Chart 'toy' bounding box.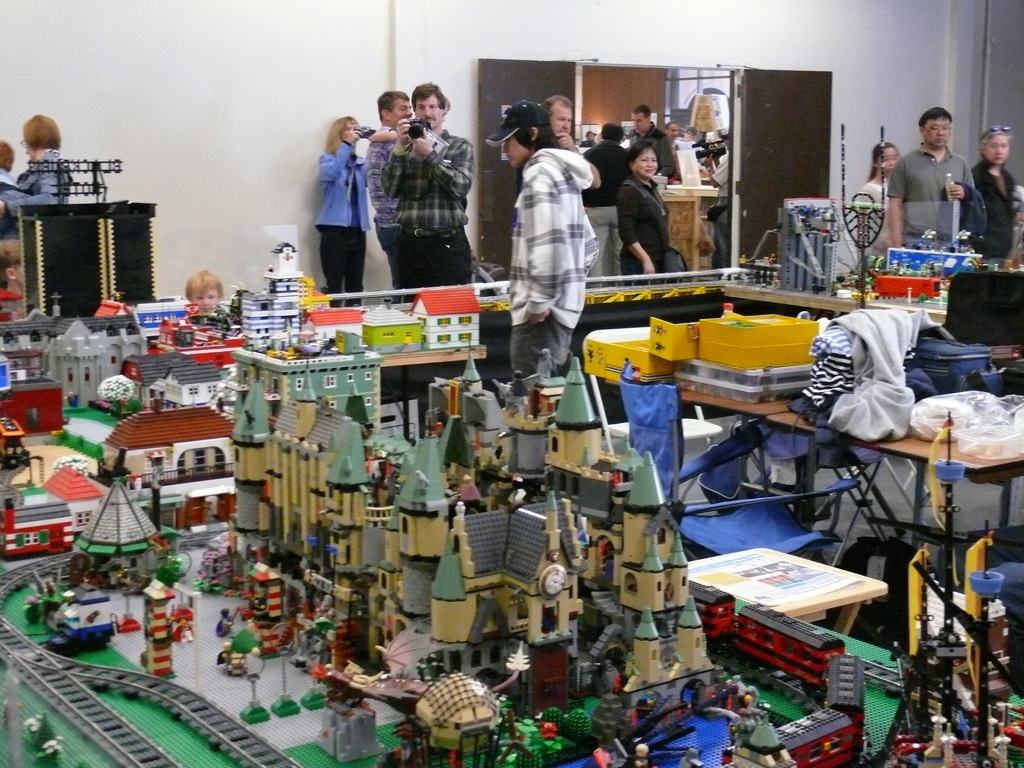
Charted: bbox=[77, 479, 166, 585].
